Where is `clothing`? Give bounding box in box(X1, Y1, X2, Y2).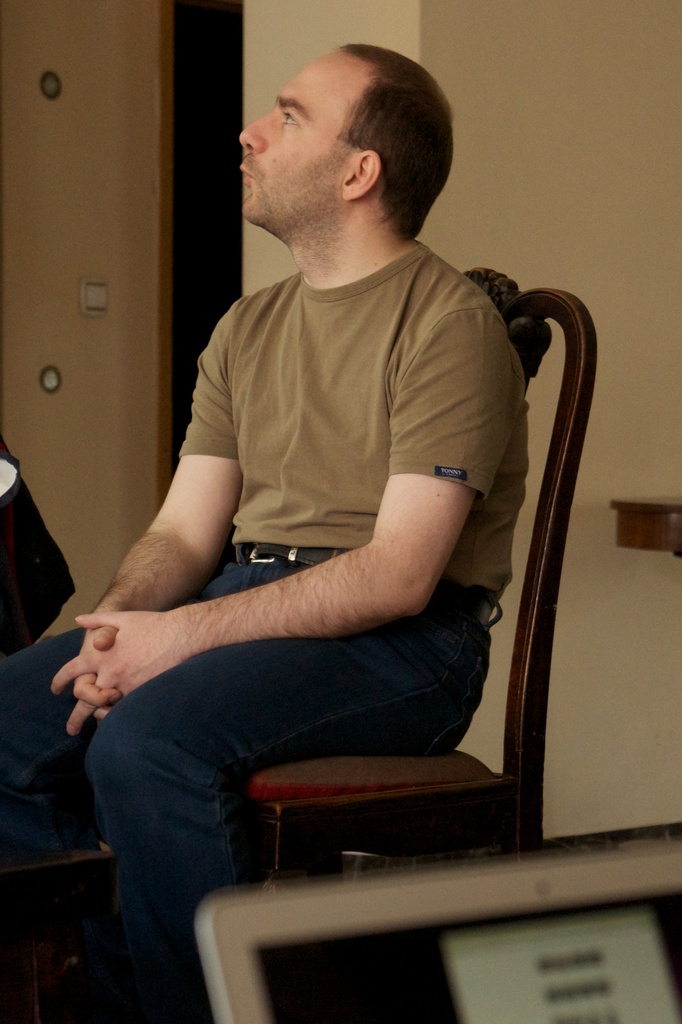
box(178, 244, 511, 591).
